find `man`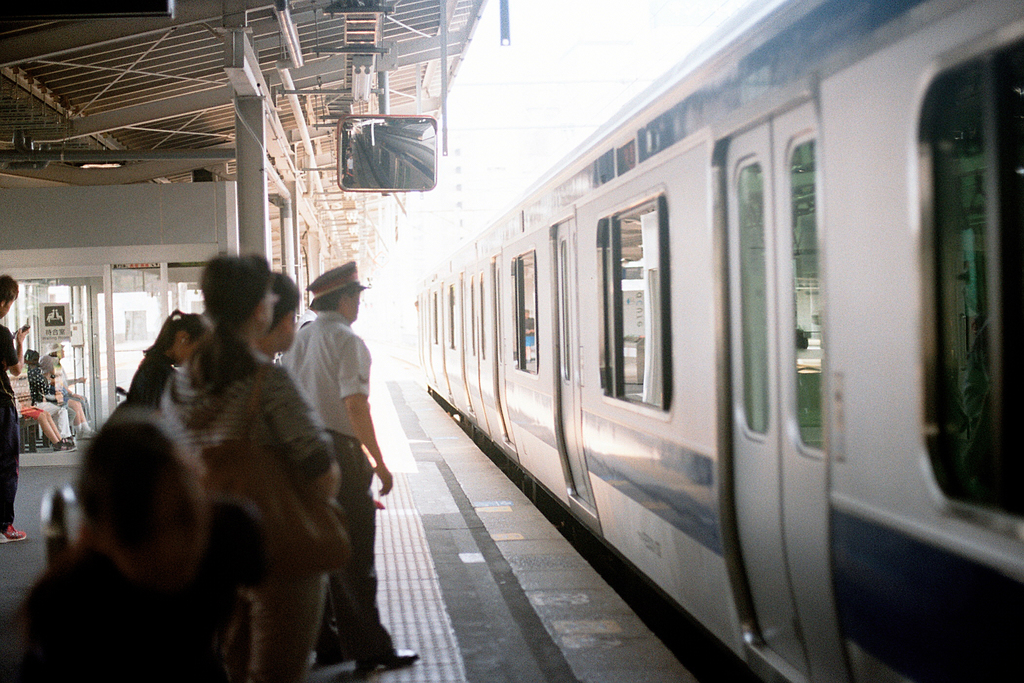
Rect(161, 256, 346, 682)
